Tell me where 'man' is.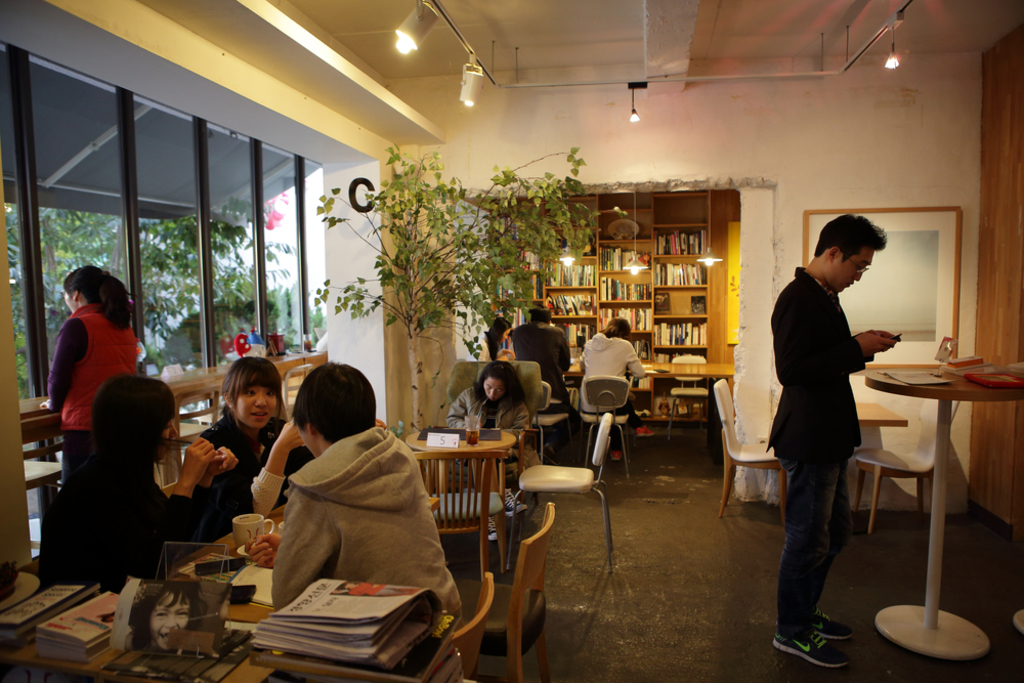
'man' is at bbox=[766, 211, 897, 674].
